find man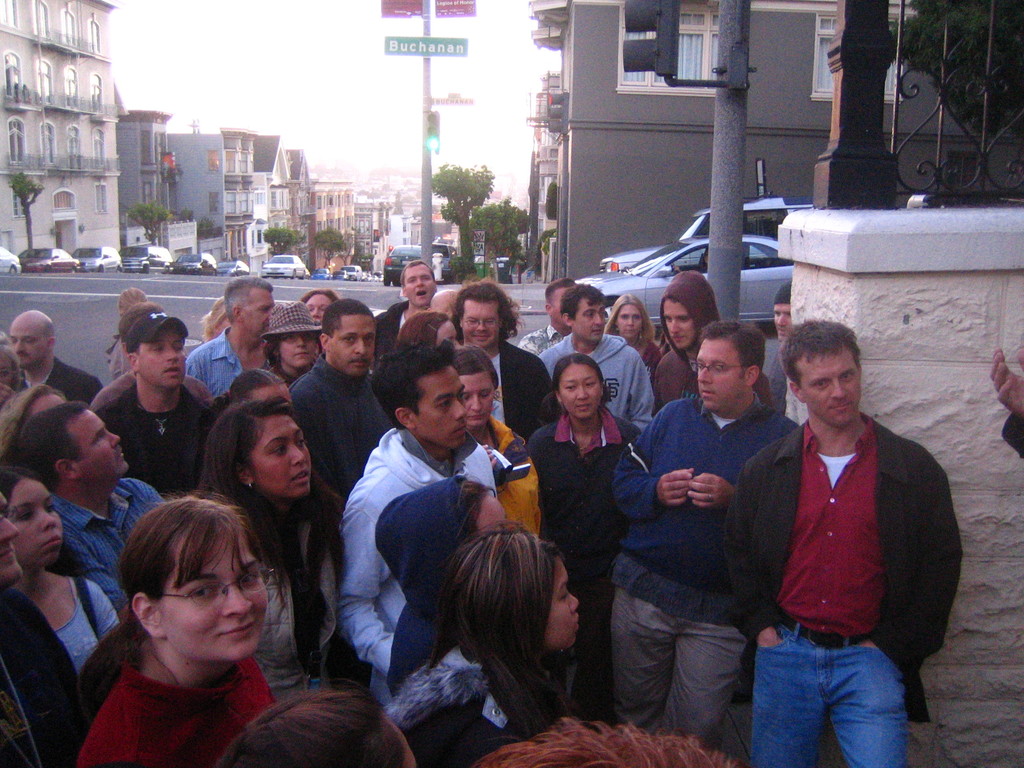
[730, 319, 963, 753]
